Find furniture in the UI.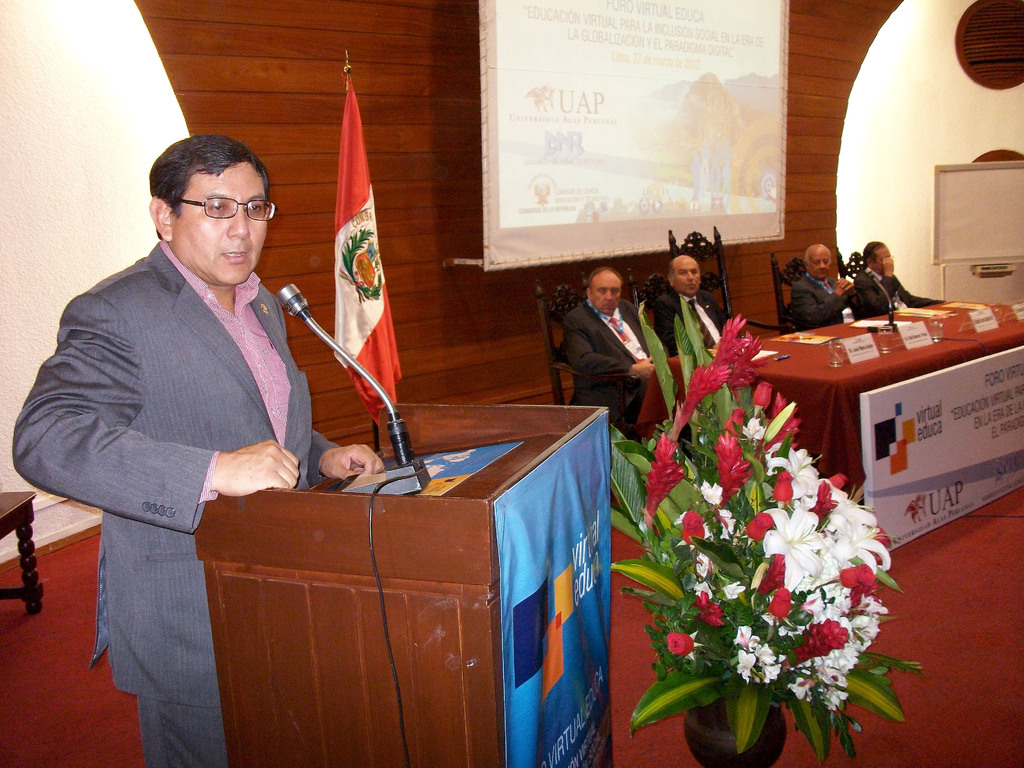
UI element at l=772, t=252, r=805, b=330.
